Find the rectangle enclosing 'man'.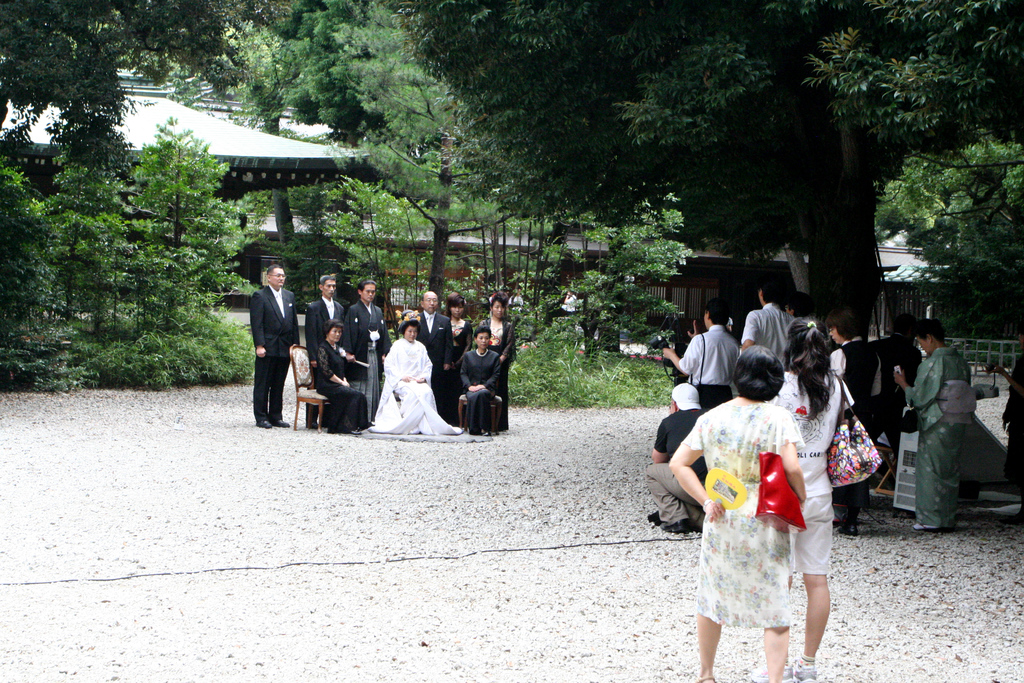
box=[234, 255, 307, 432].
